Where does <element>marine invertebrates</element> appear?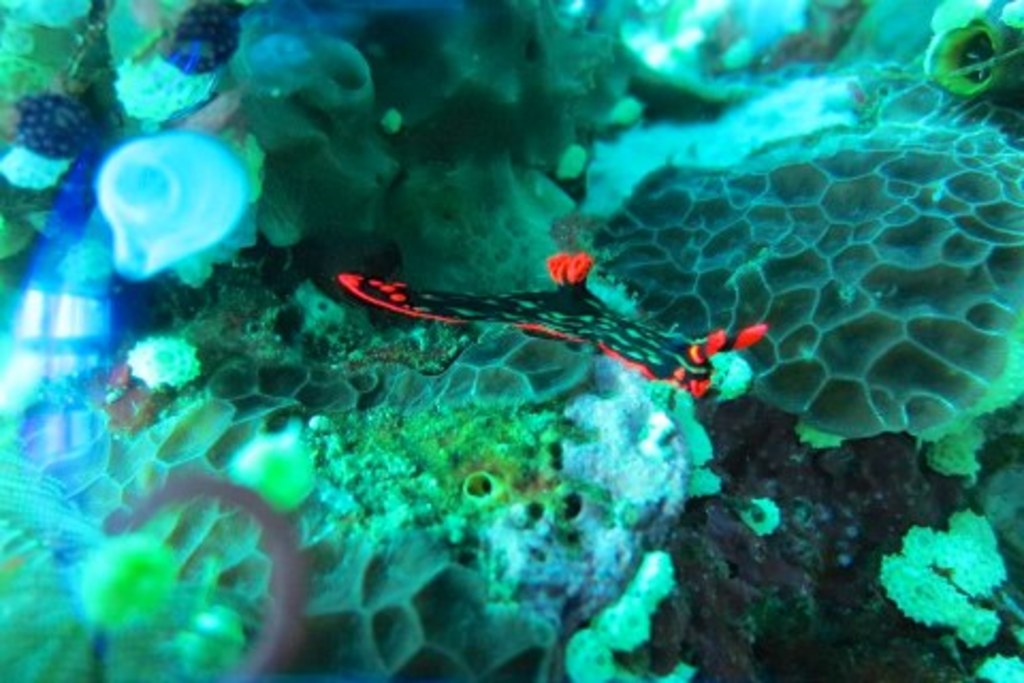
Appears at <region>303, 105, 1022, 472</region>.
